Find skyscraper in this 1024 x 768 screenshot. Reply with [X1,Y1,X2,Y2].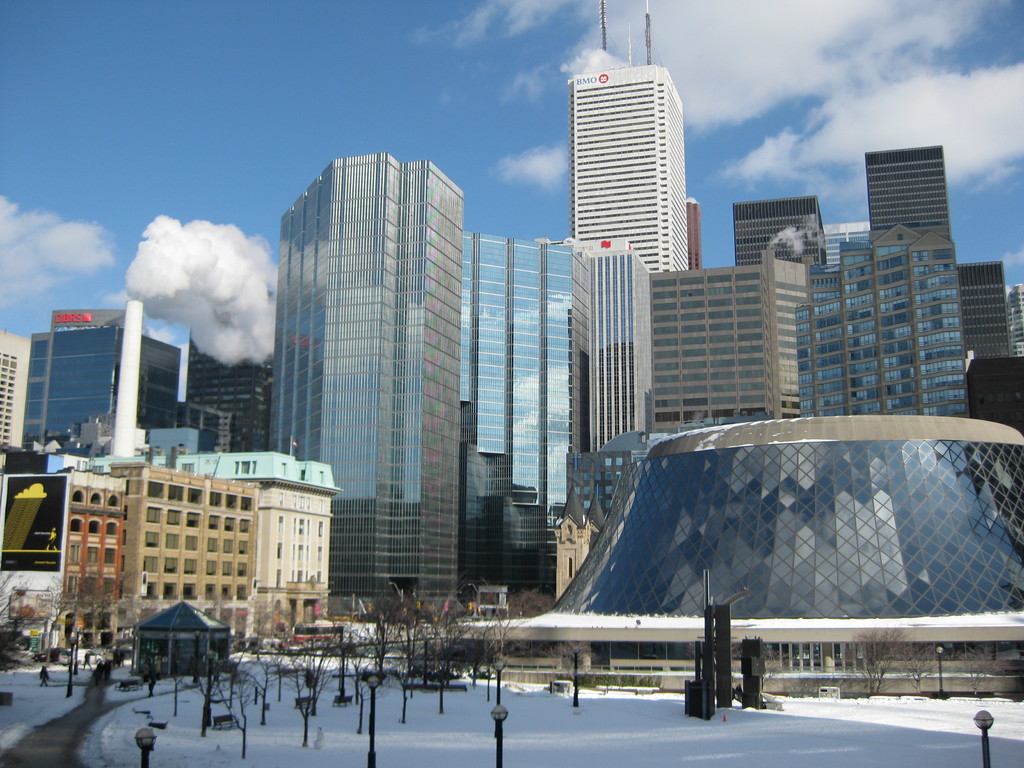
[821,218,871,266].
